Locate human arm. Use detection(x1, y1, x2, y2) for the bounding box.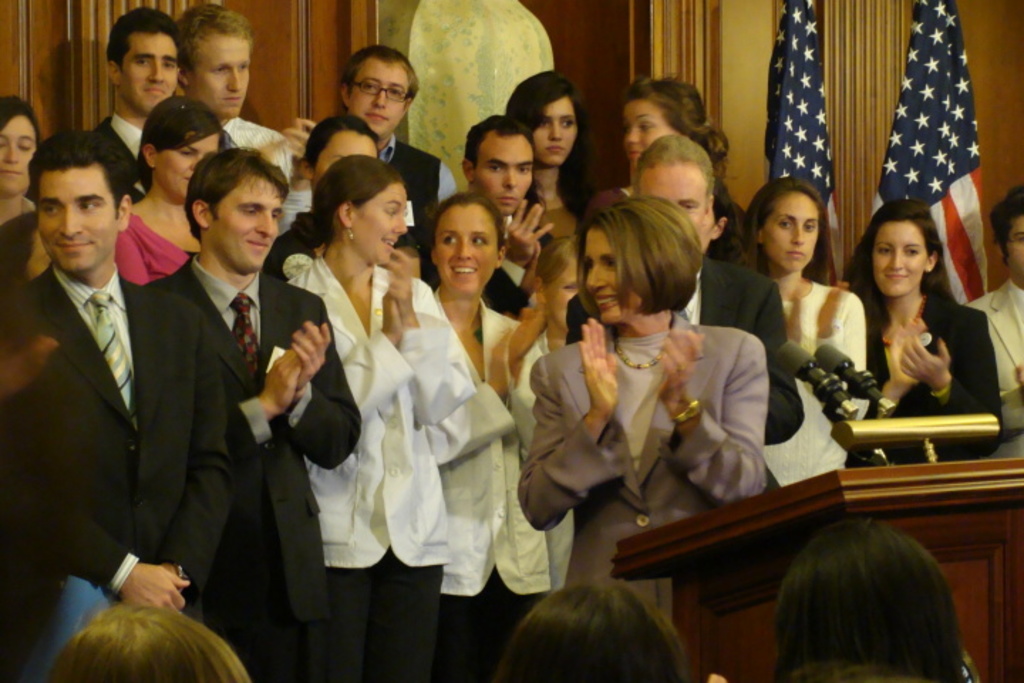
detection(1, 292, 182, 616).
